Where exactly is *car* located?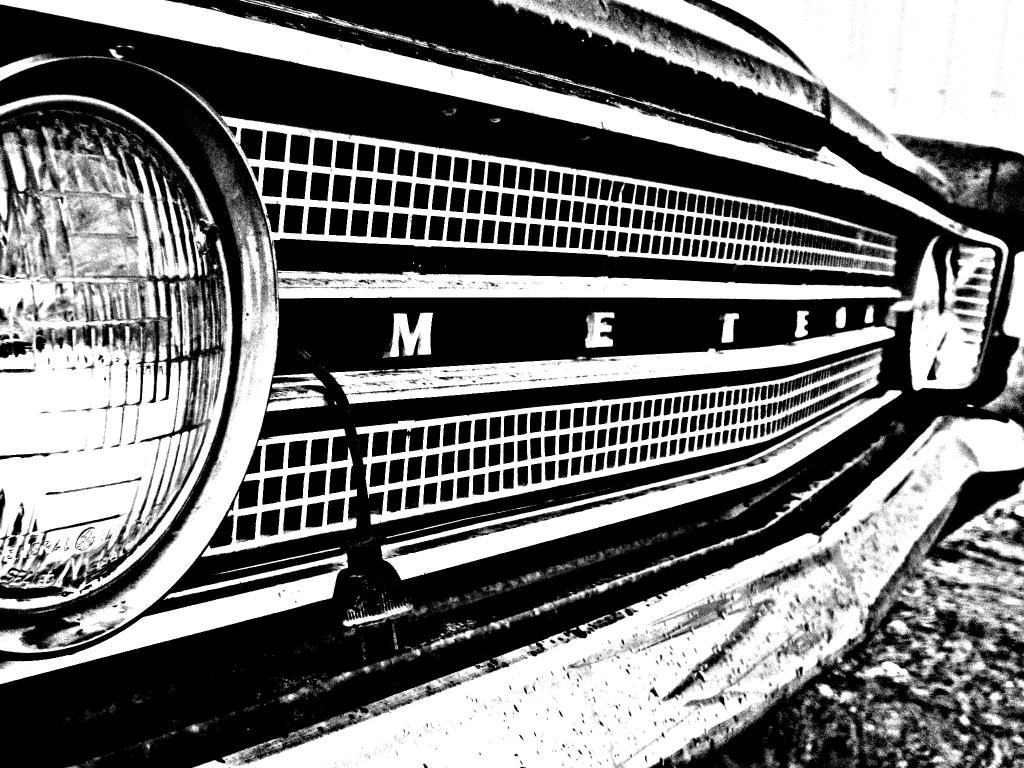
Its bounding box is locate(0, 0, 1023, 767).
